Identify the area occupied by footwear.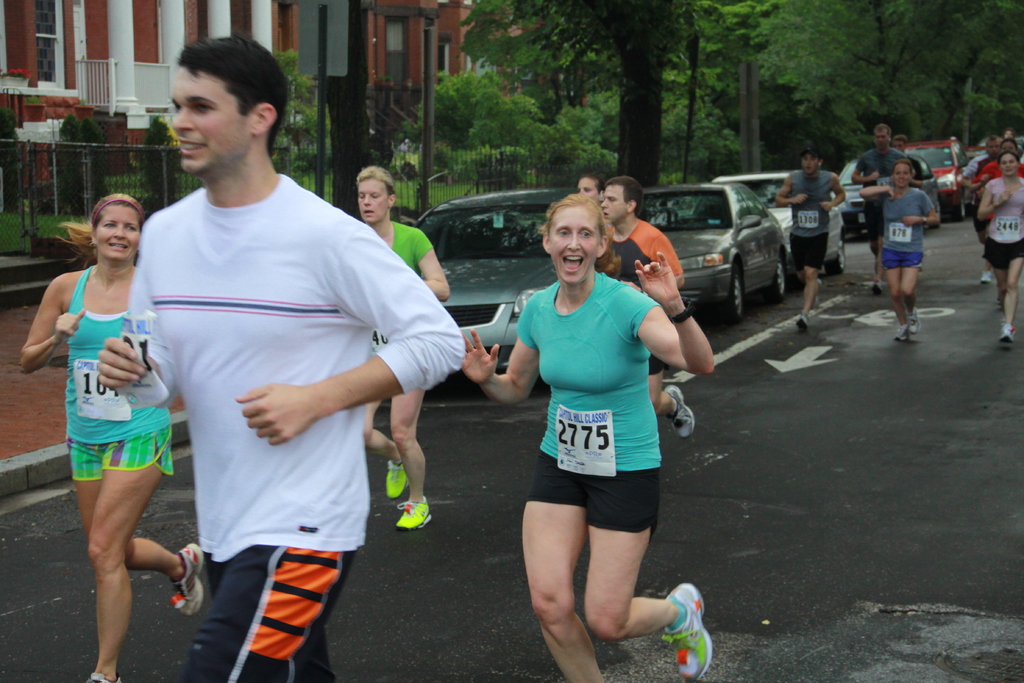
Area: (left=792, top=314, right=809, bottom=340).
